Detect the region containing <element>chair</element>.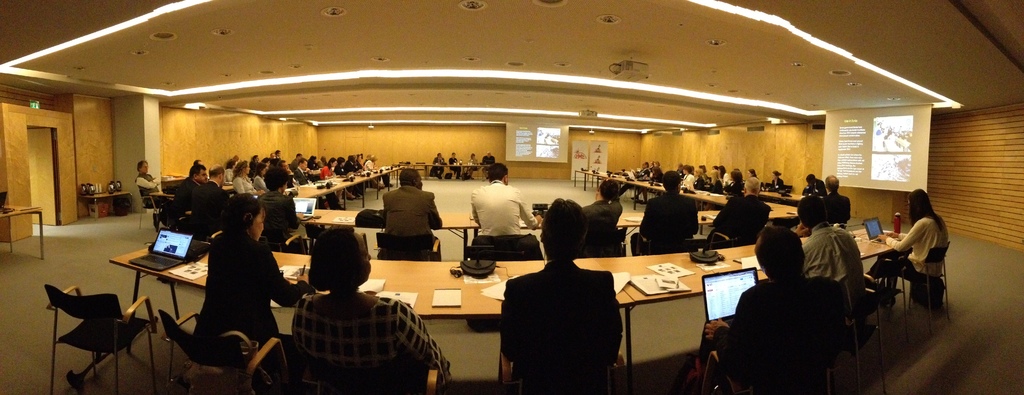
crop(31, 260, 147, 394).
